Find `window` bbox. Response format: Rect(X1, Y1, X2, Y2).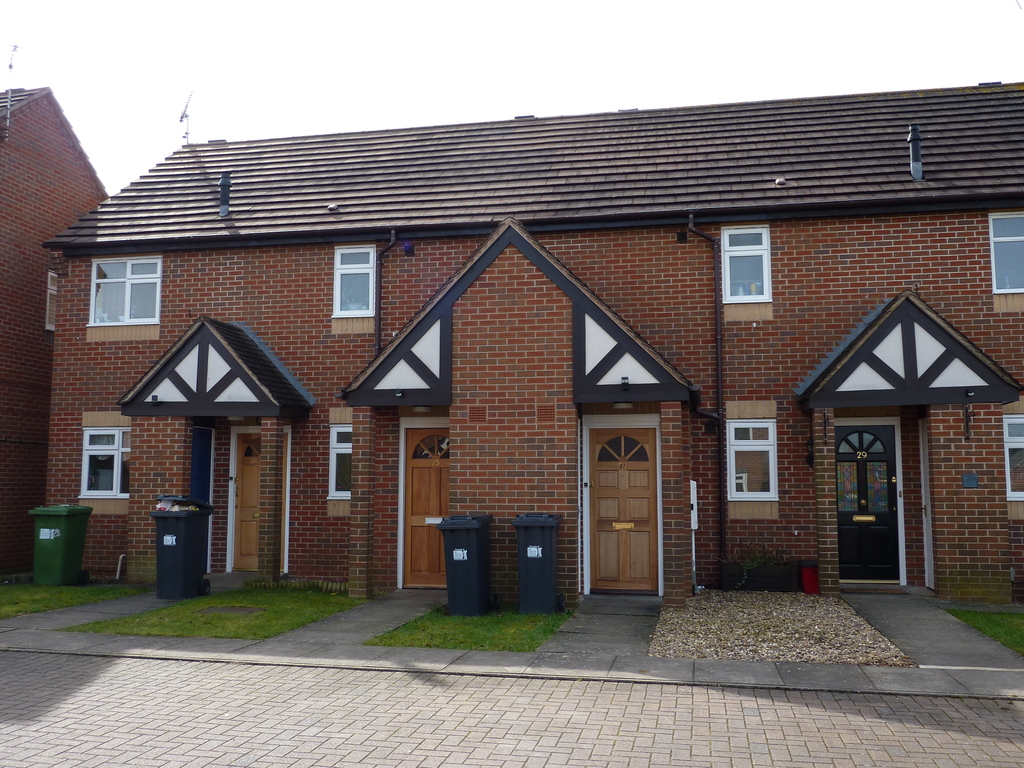
Rect(86, 257, 162, 346).
